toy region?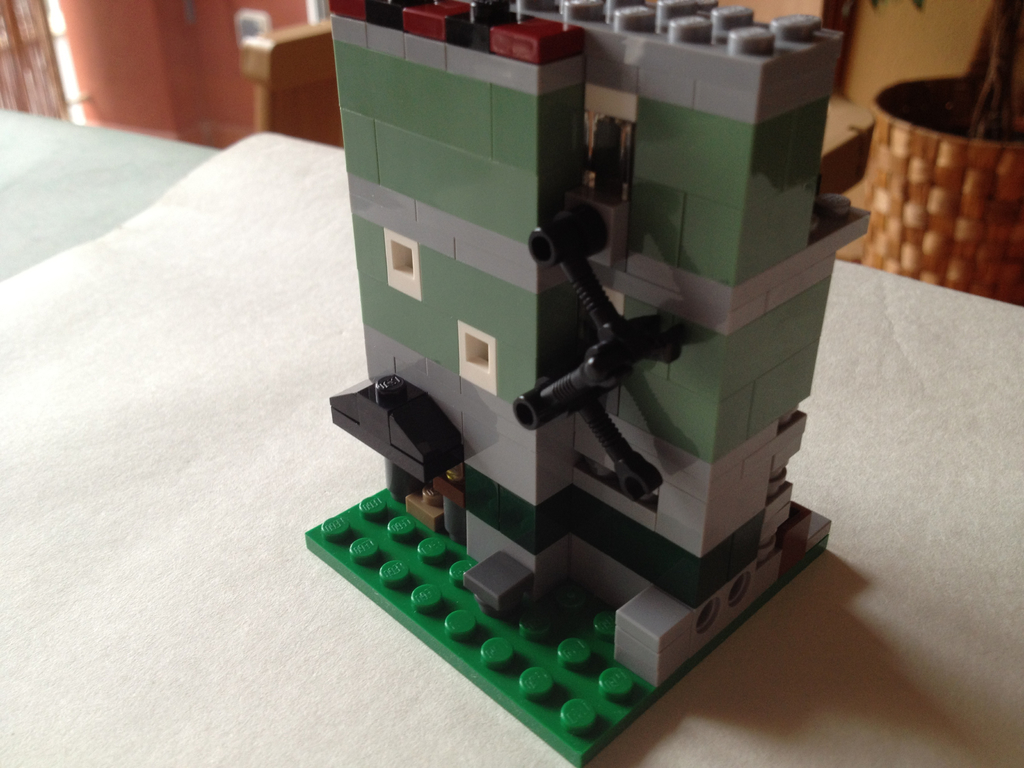
303,0,869,767
